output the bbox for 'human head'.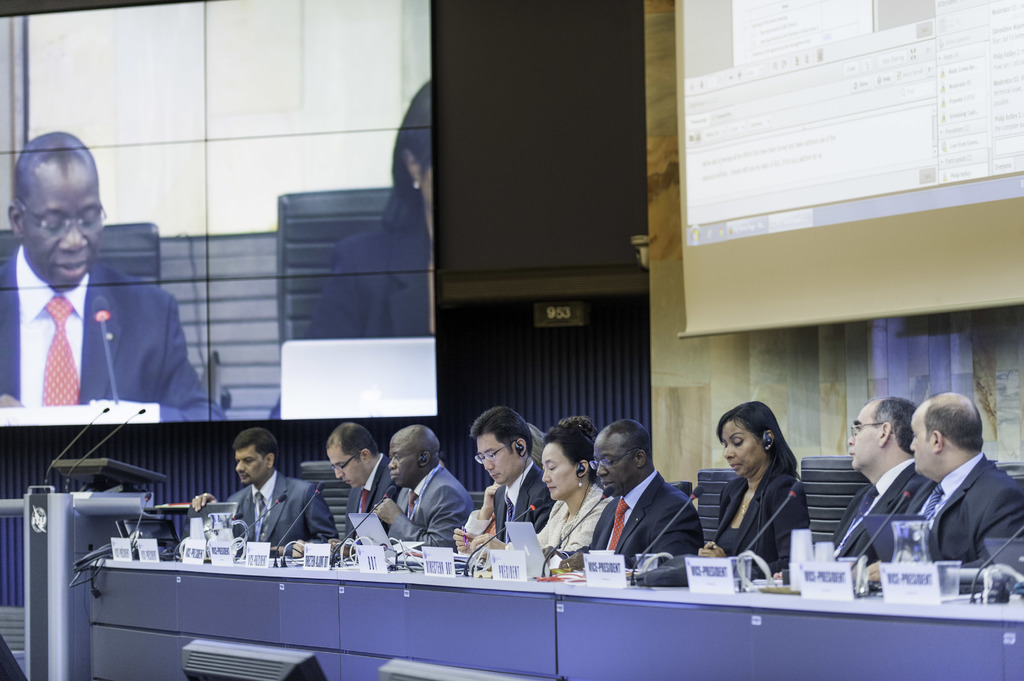
pyautogui.locateOnScreen(591, 421, 652, 498).
